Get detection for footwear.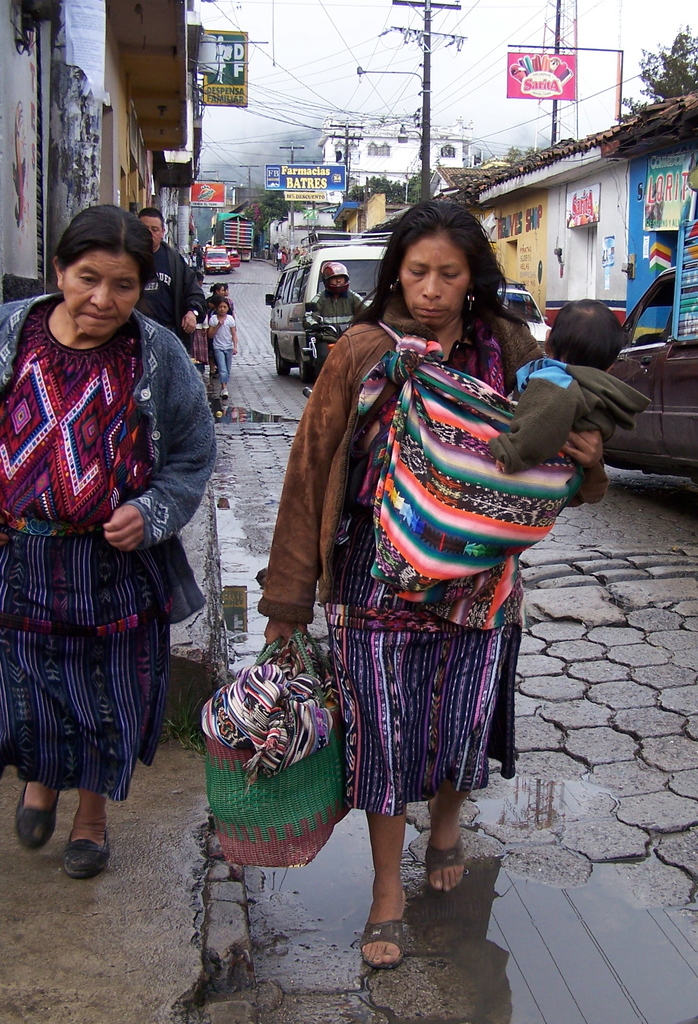
Detection: (71, 804, 107, 897).
